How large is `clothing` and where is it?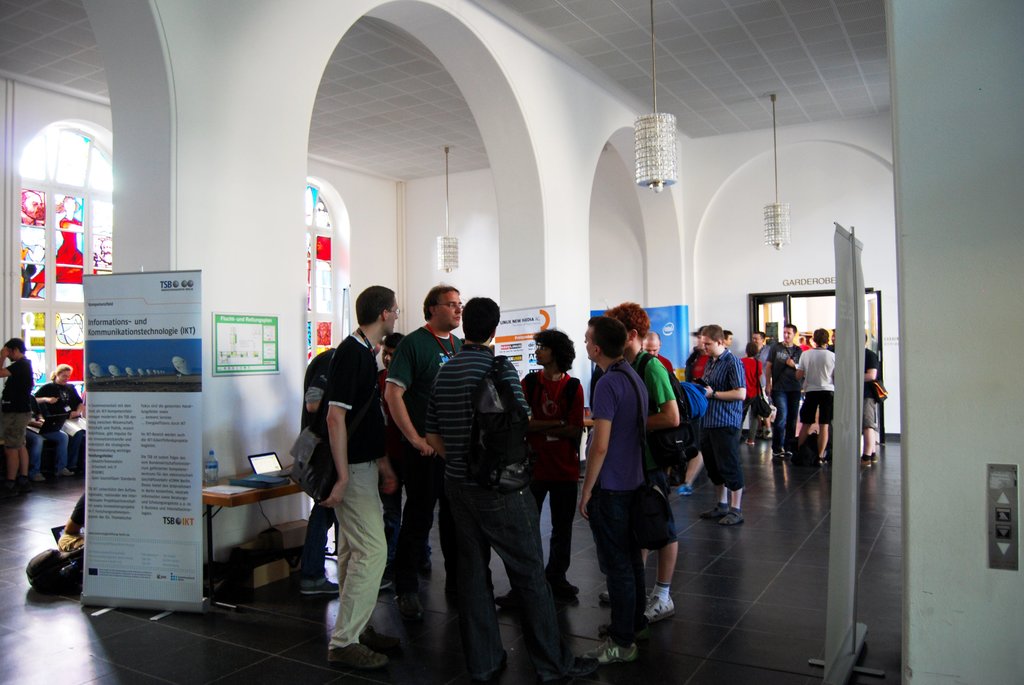
Bounding box: box=[37, 381, 81, 479].
